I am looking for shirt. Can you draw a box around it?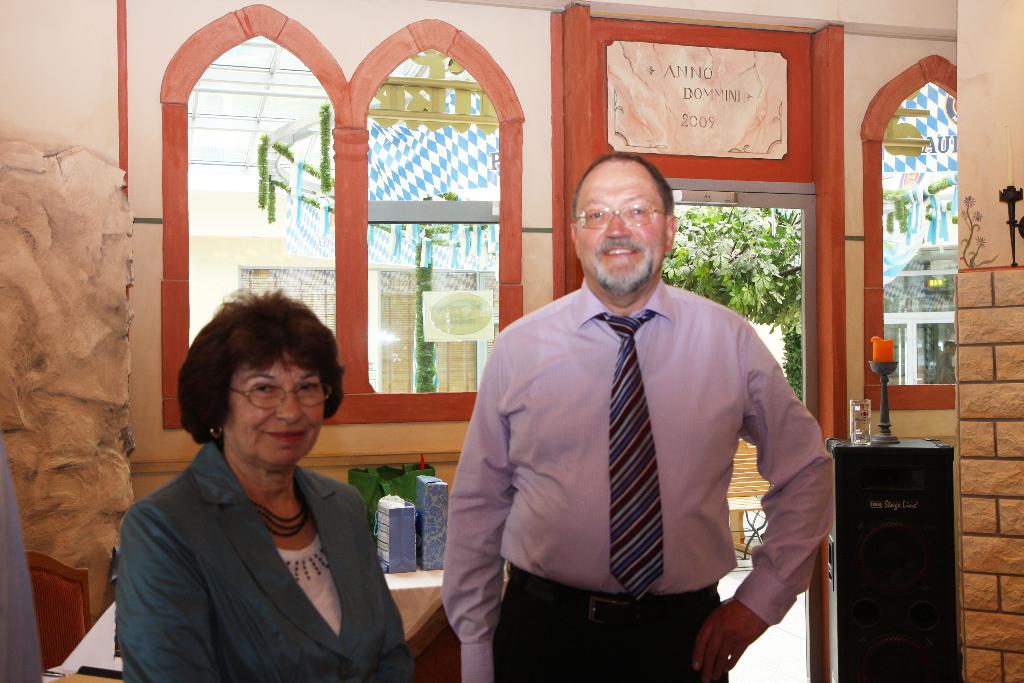
Sure, the bounding box is (449, 225, 824, 646).
